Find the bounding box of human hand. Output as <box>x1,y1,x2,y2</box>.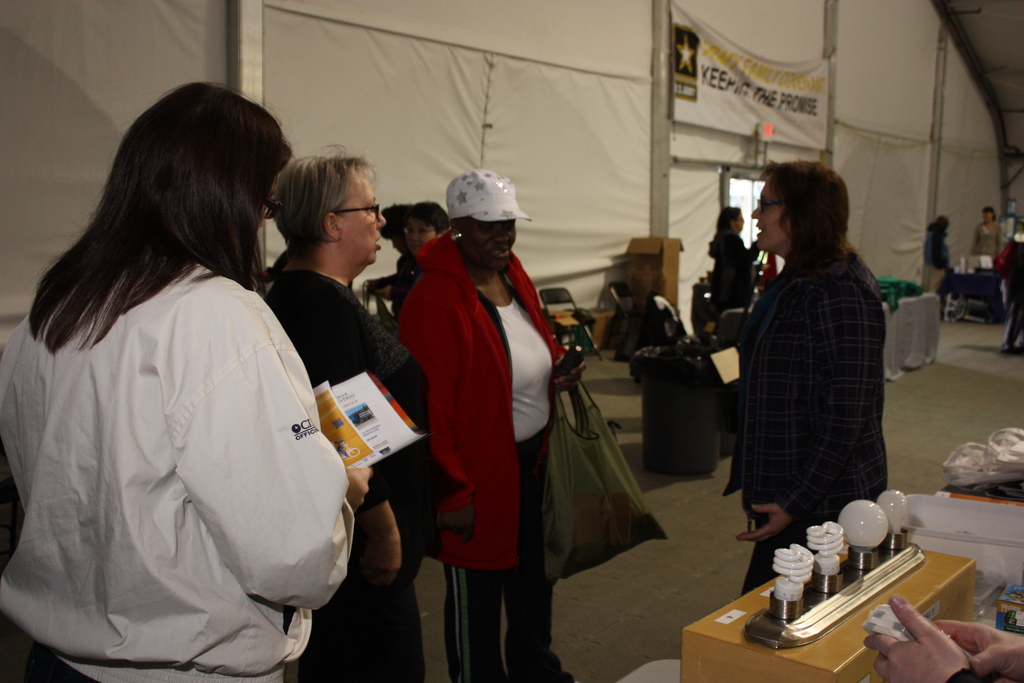
<box>740,503,796,545</box>.
